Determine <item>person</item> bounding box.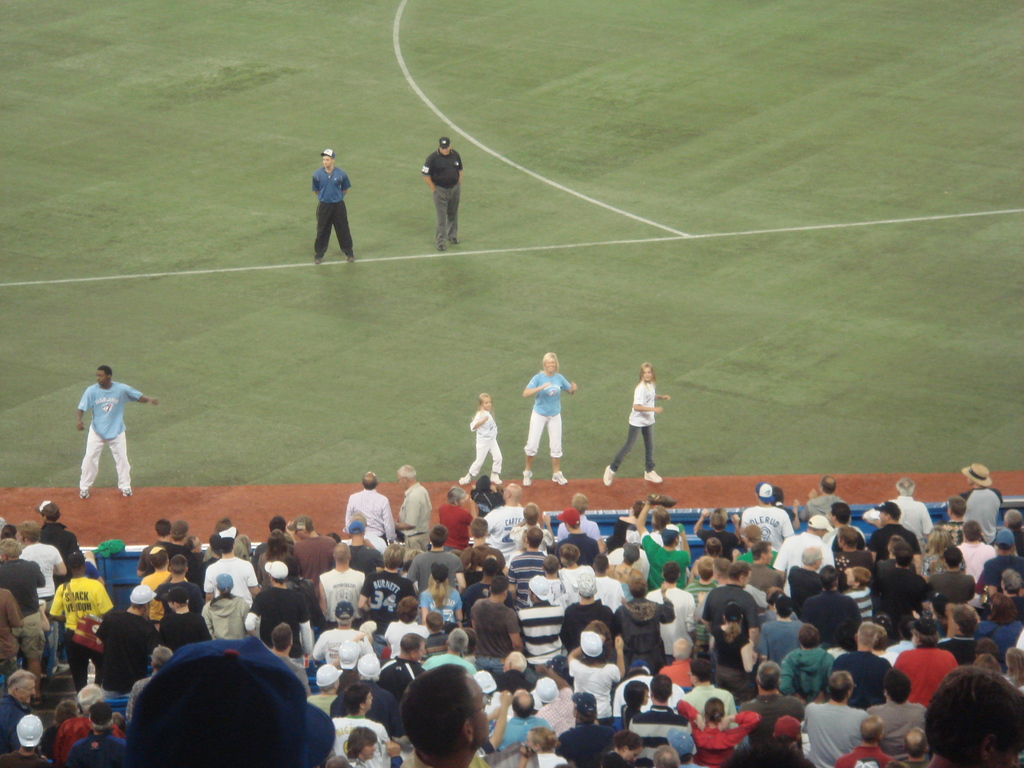
Determined: left=0, top=588, right=20, bottom=680.
